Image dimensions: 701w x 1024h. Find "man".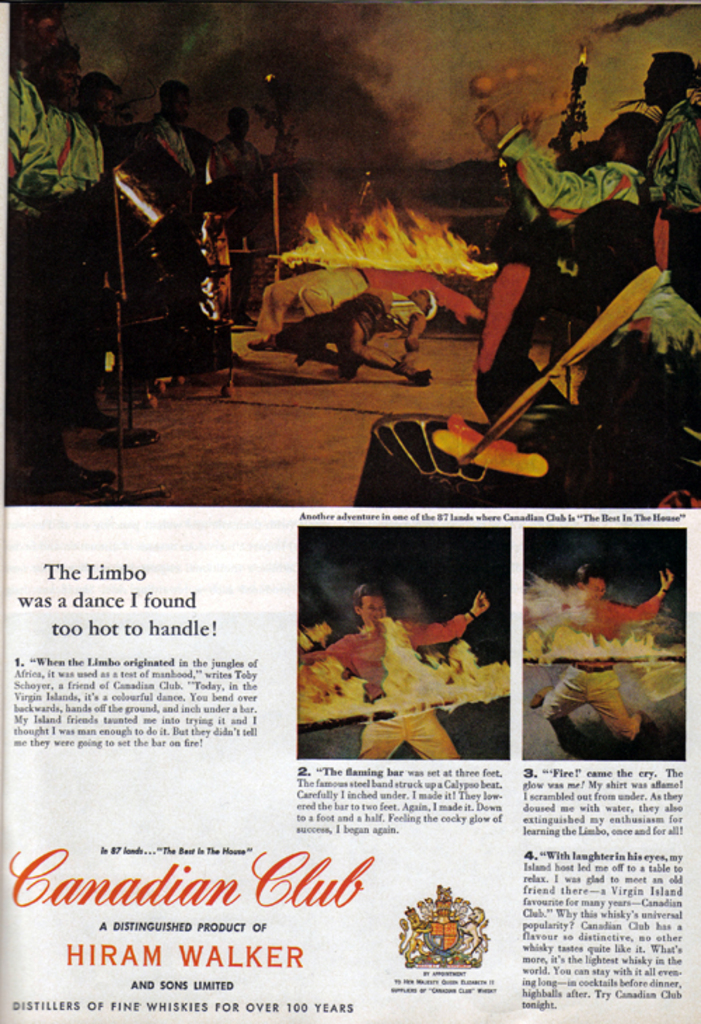
x1=257, y1=292, x2=435, y2=384.
